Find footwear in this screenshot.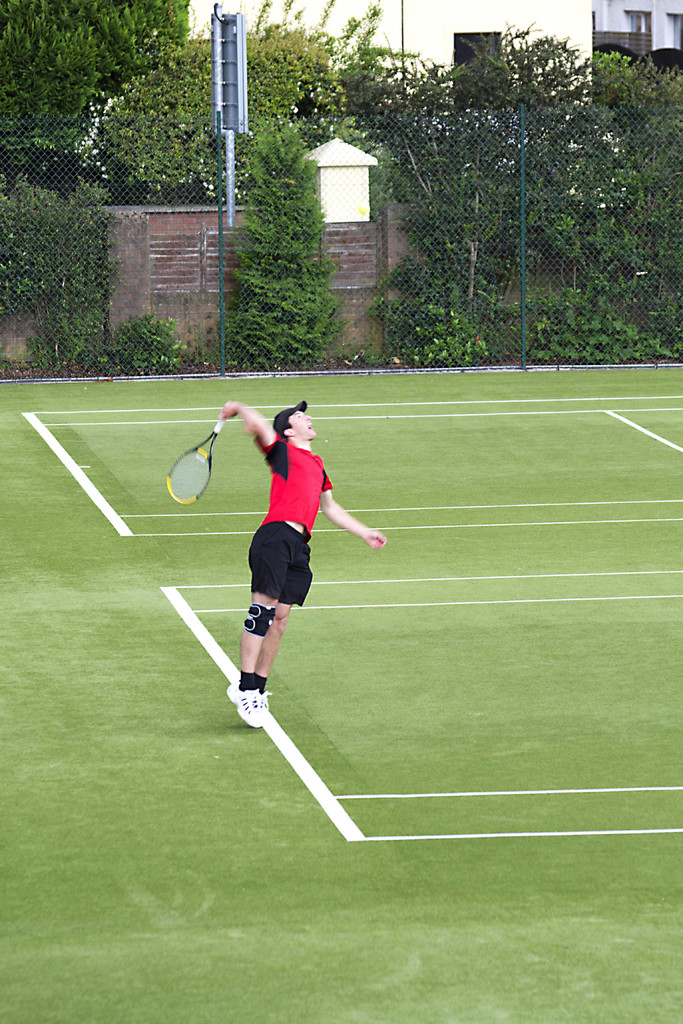
The bounding box for footwear is region(229, 682, 261, 728).
